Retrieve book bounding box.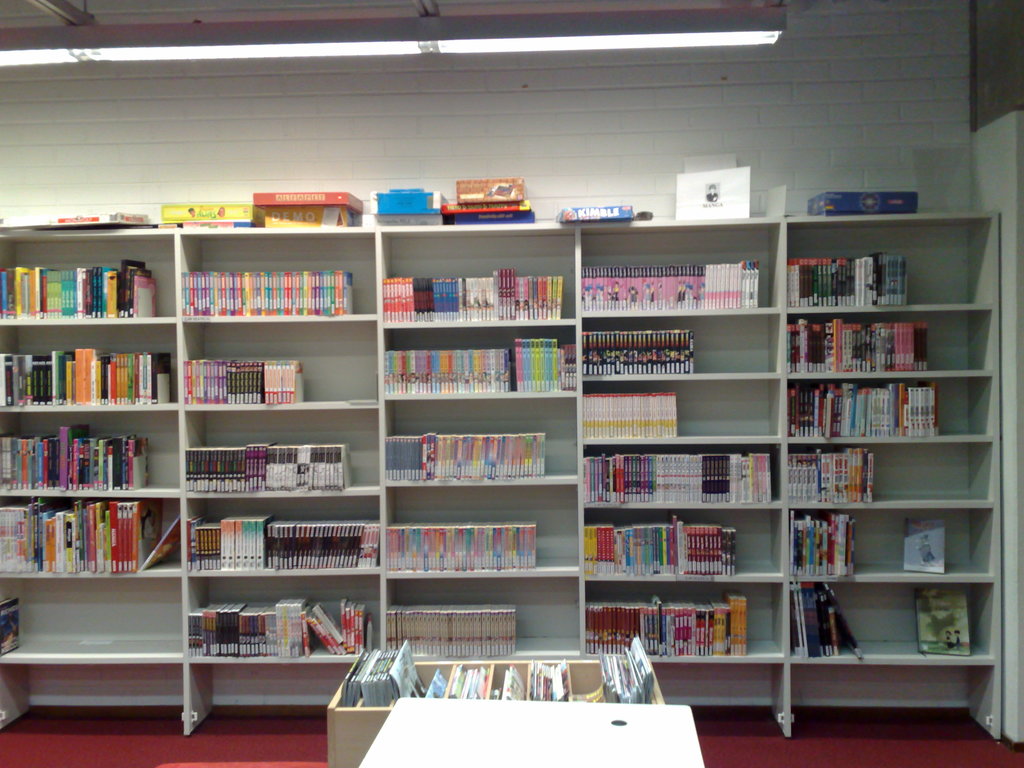
Bounding box: l=915, t=590, r=976, b=659.
